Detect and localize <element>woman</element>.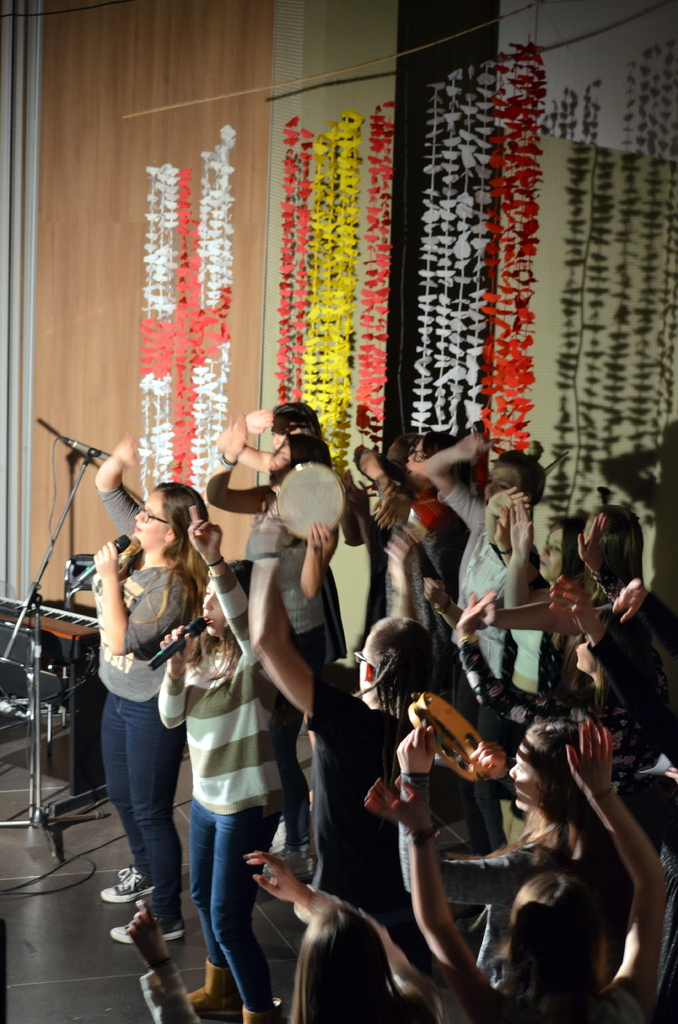
Localized at 545/588/677/770.
